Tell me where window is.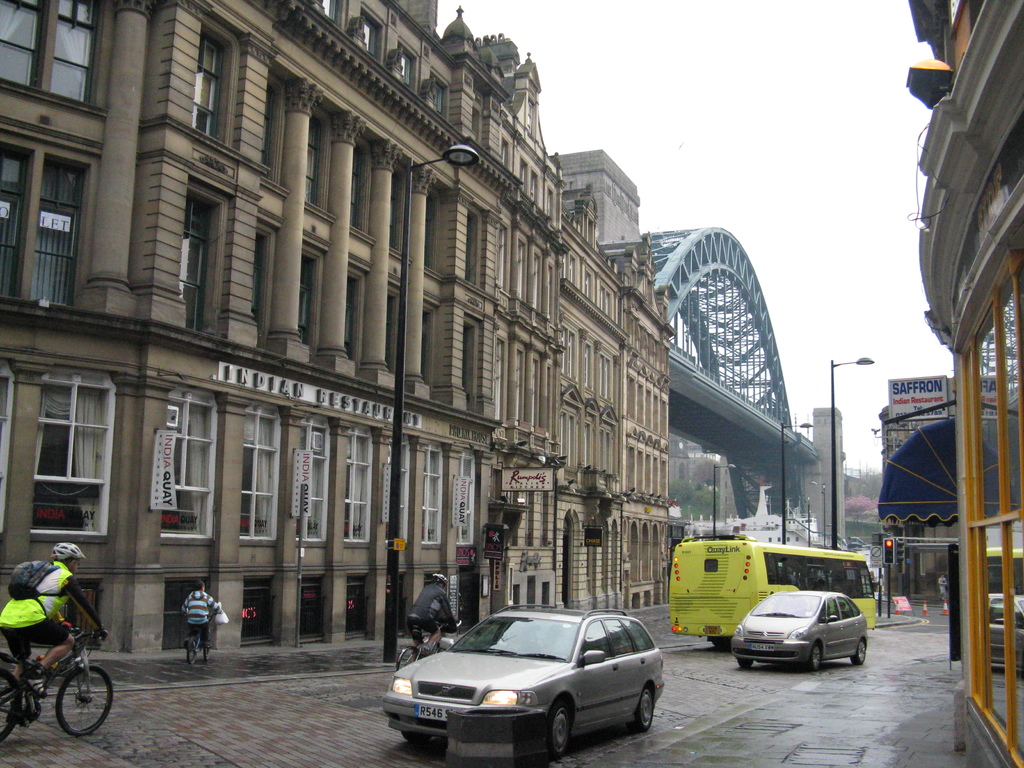
window is at x1=388 y1=442 x2=403 y2=547.
